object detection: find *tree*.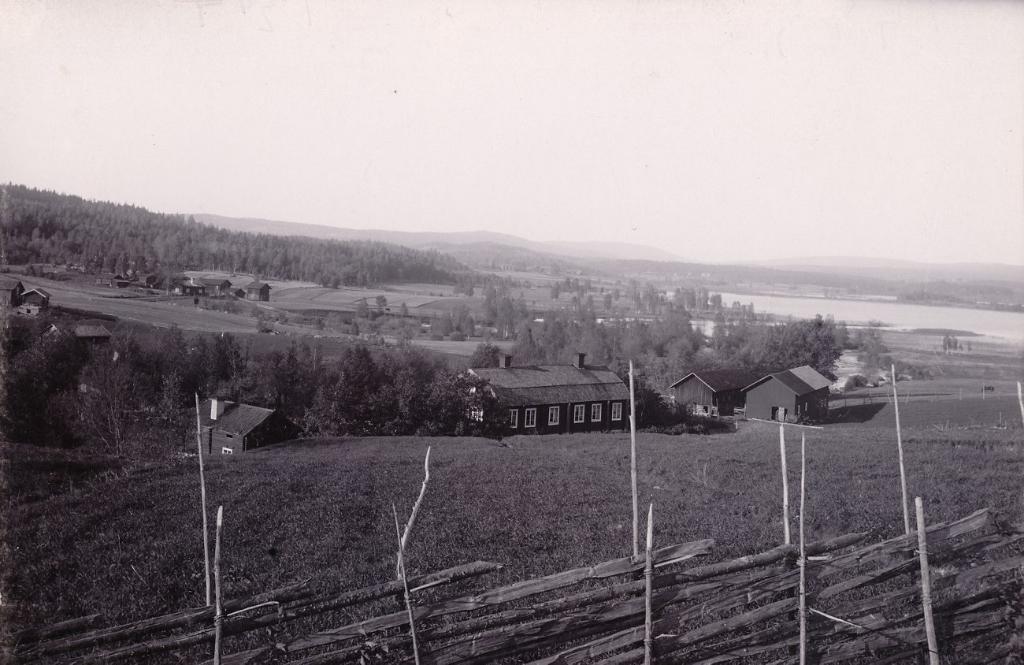
[629, 282, 661, 317].
